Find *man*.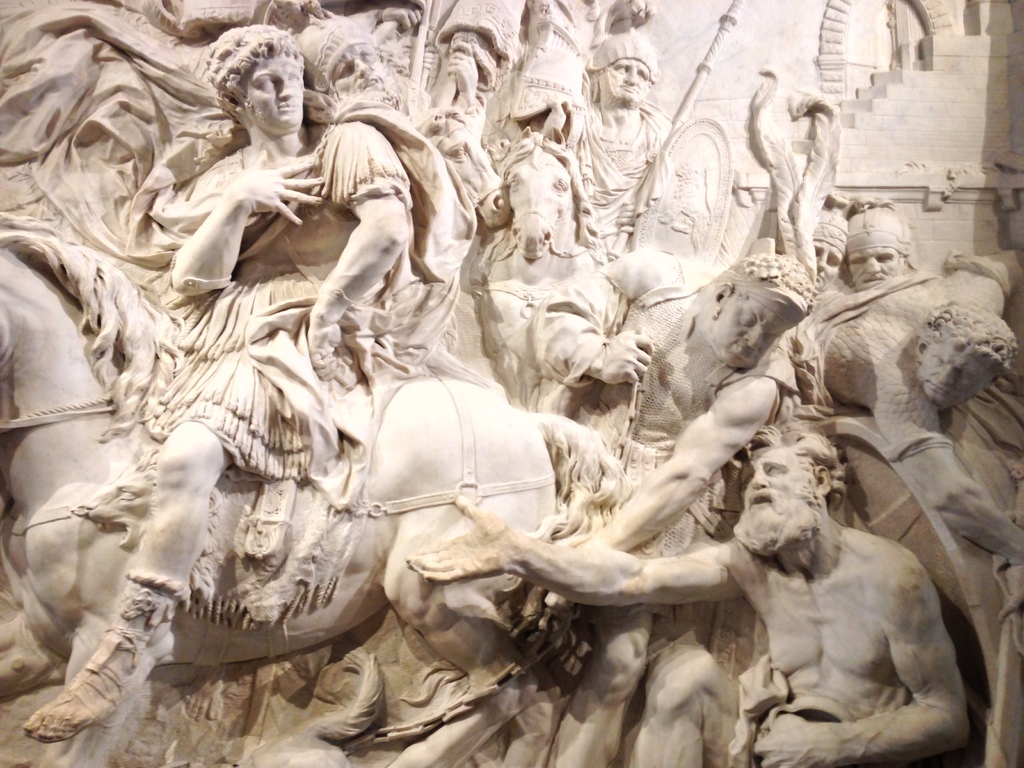
left=790, top=243, right=1023, bottom=618.
